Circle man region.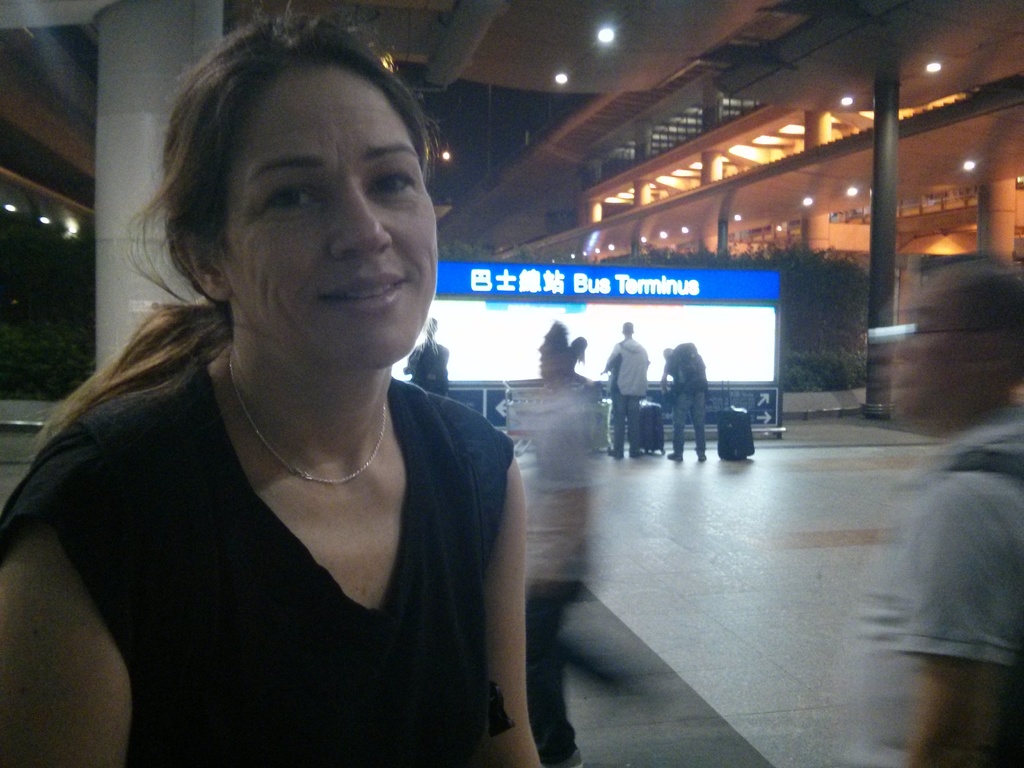
Region: [x1=404, y1=318, x2=452, y2=400].
